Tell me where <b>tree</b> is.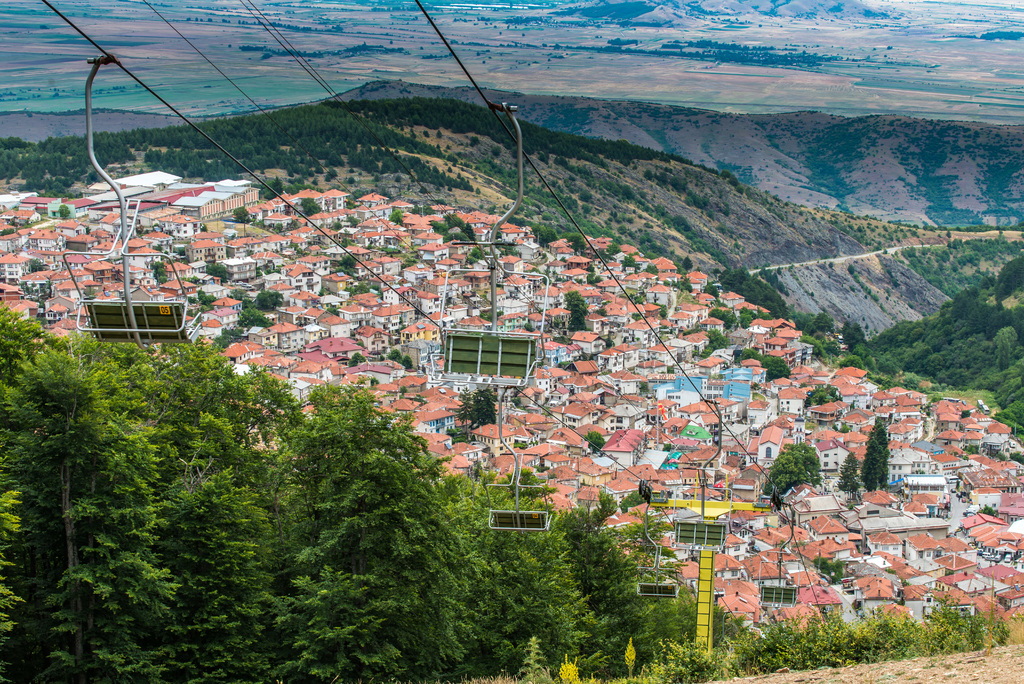
<b>tree</b> is at 1002/263/1023/295.
